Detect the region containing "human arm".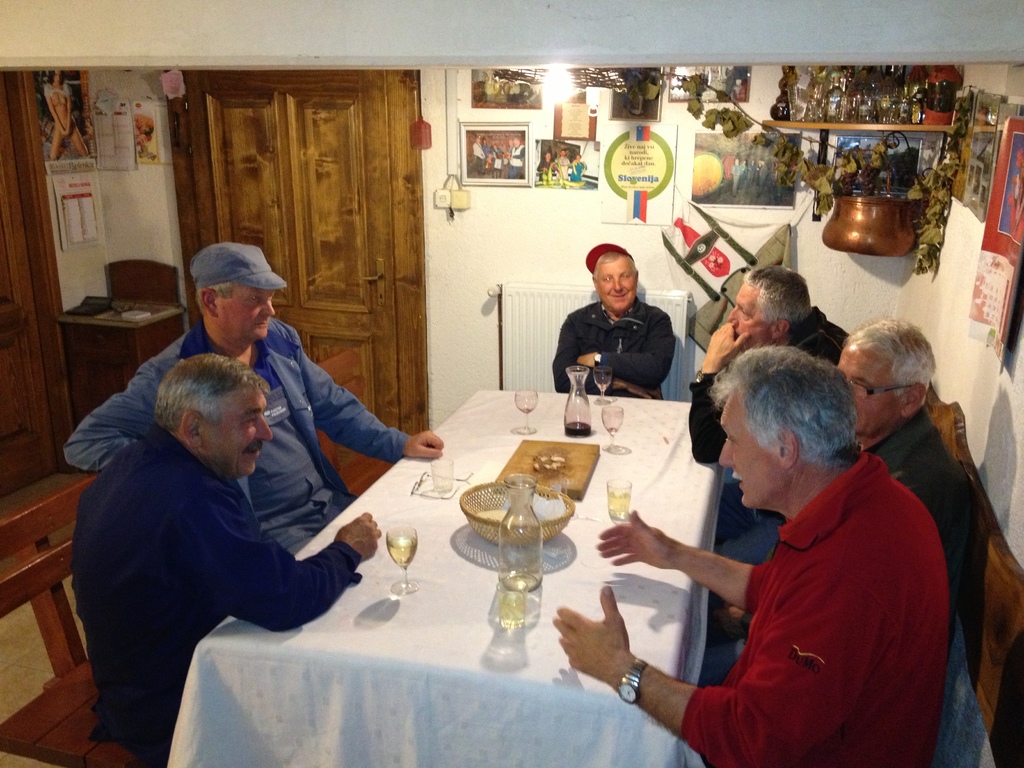
<box>57,367,161,471</box>.
